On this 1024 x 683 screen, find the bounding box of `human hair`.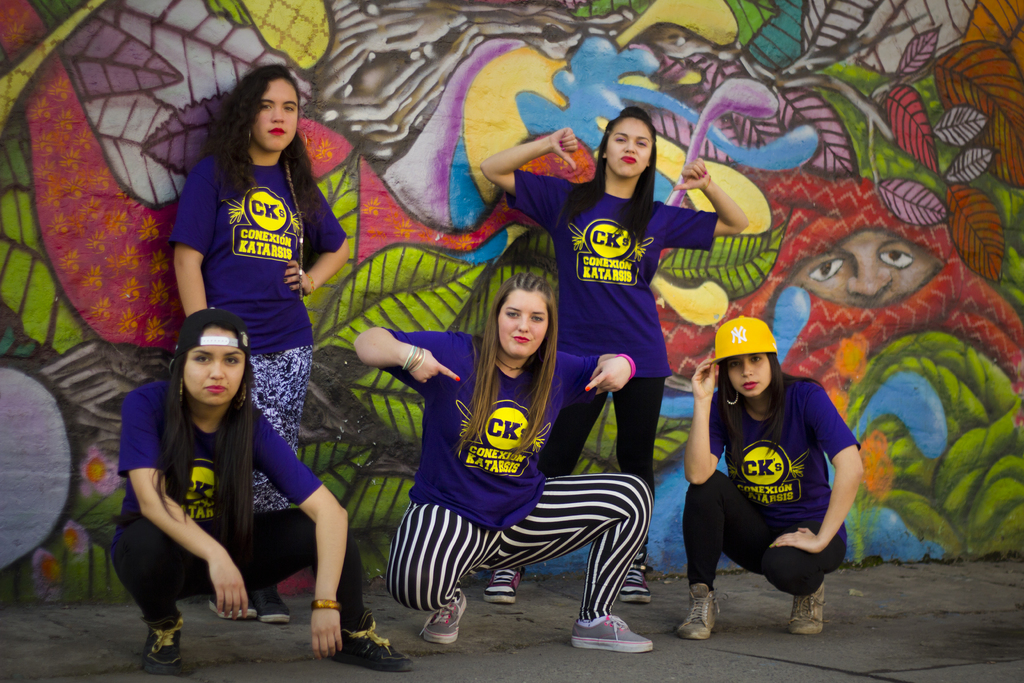
Bounding box: (714, 350, 787, 471).
